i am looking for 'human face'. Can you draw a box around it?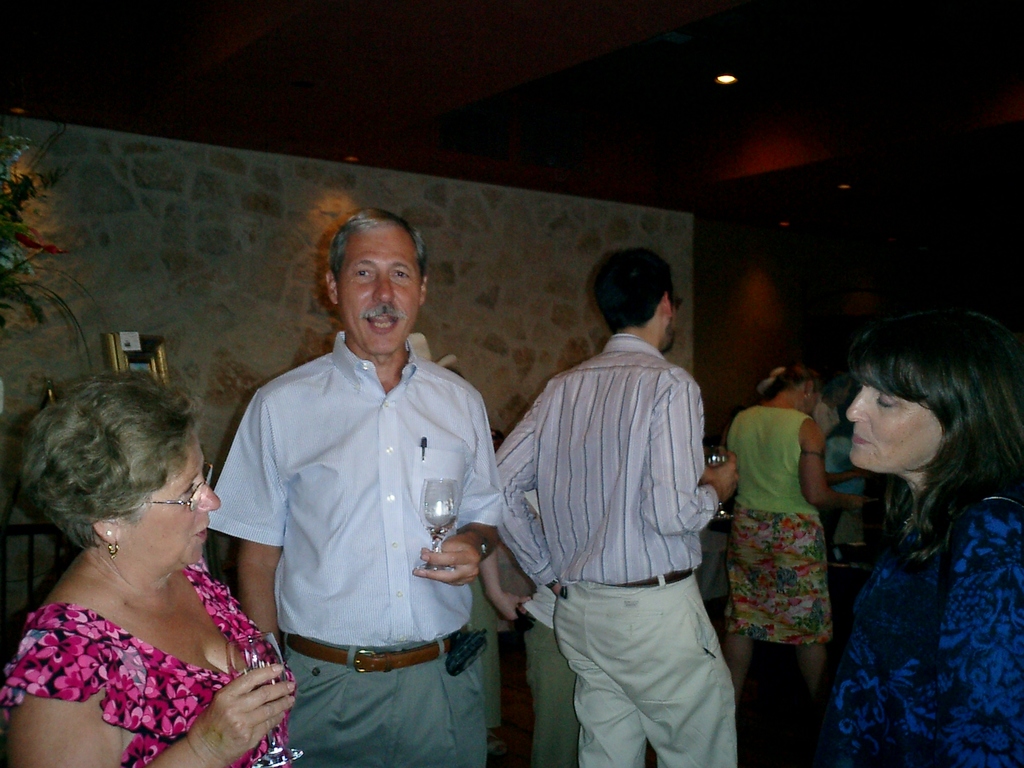
Sure, the bounding box is <region>666, 306, 679, 352</region>.
